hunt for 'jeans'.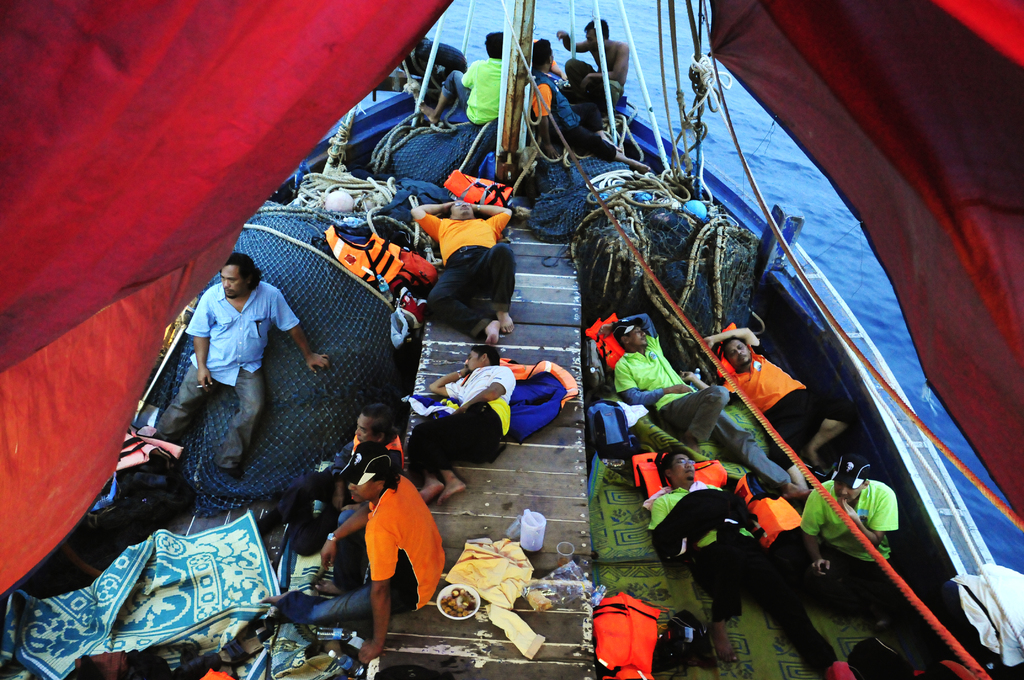
Hunted down at Rect(150, 362, 264, 469).
